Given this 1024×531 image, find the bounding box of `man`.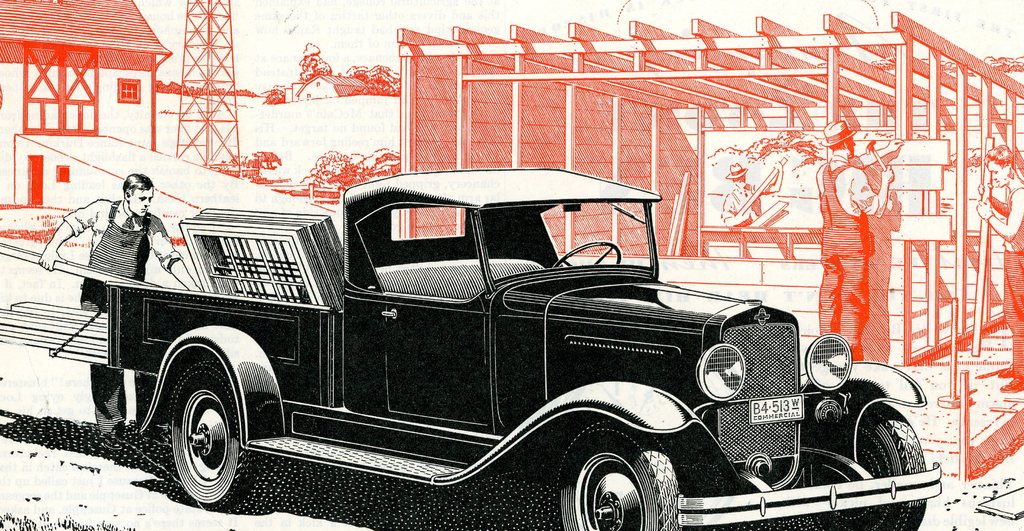
bbox(820, 151, 899, 368).
